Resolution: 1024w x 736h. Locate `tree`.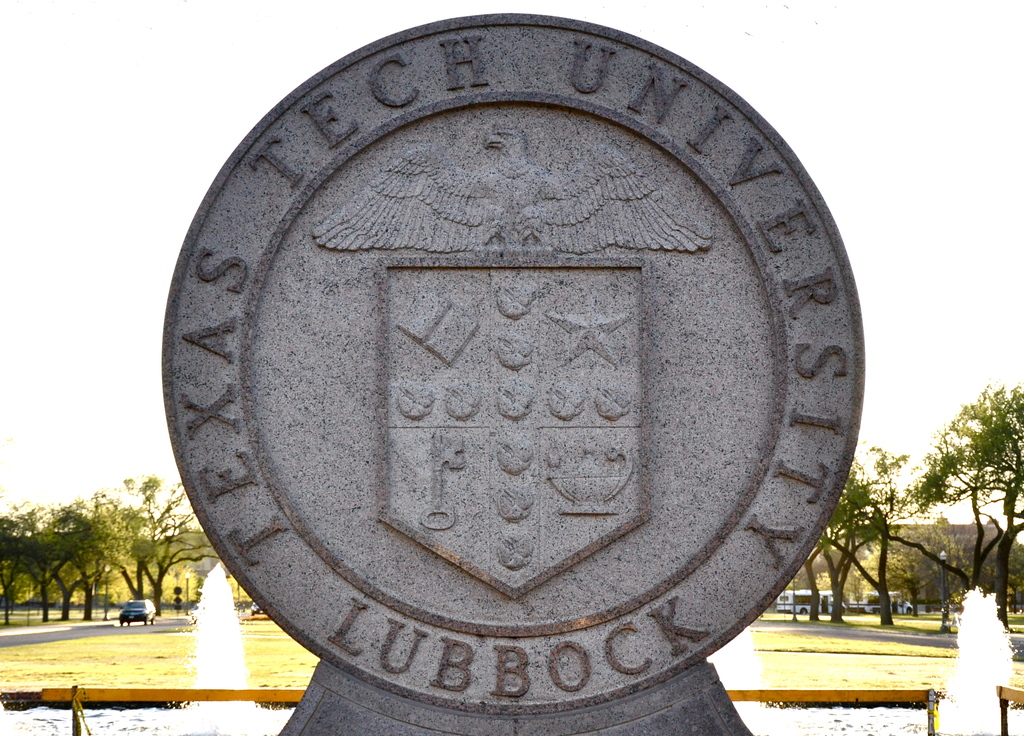
x1=142 y1=483 x2=213 y2=608.
